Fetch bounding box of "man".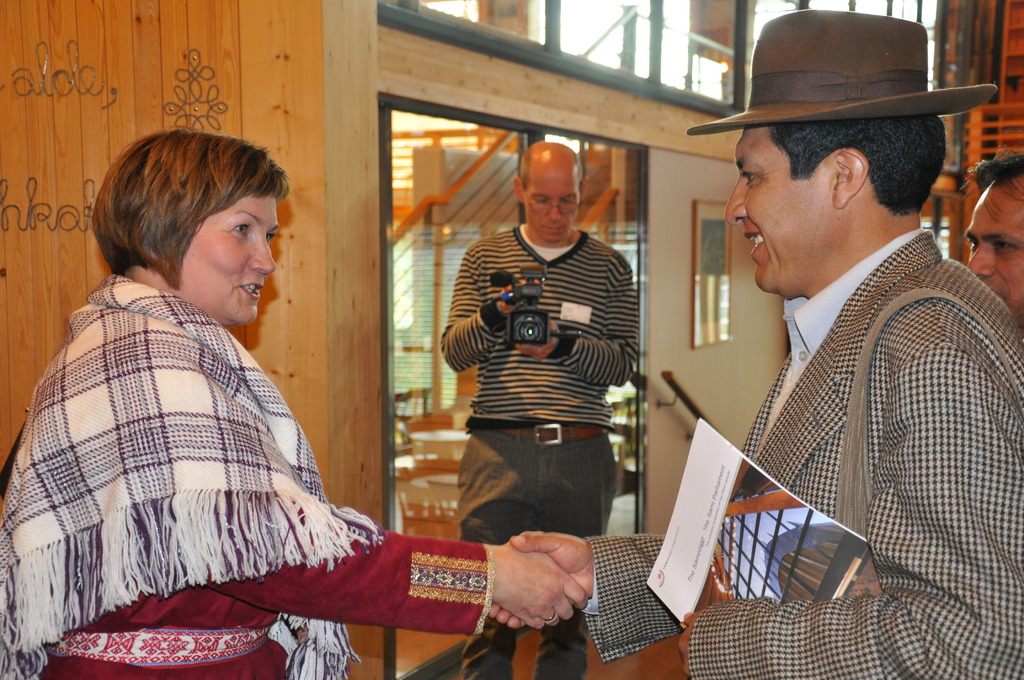
Bbox: Rect(964, 152, 1023, 318).
